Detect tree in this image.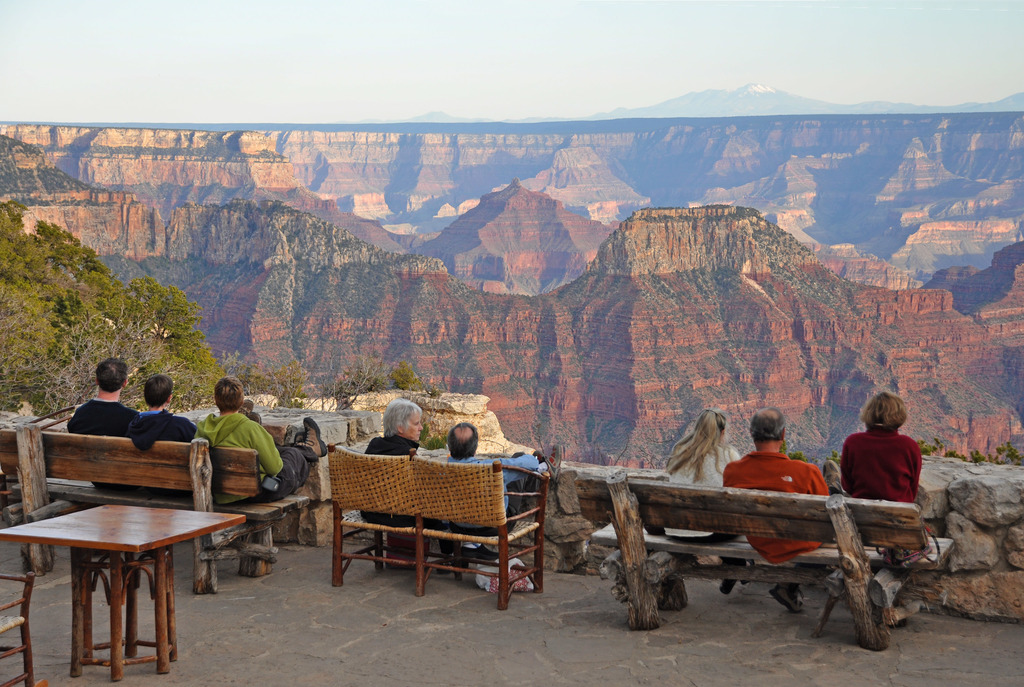
Detection: (x1=239, y1=354, x2=322, y2=427).
